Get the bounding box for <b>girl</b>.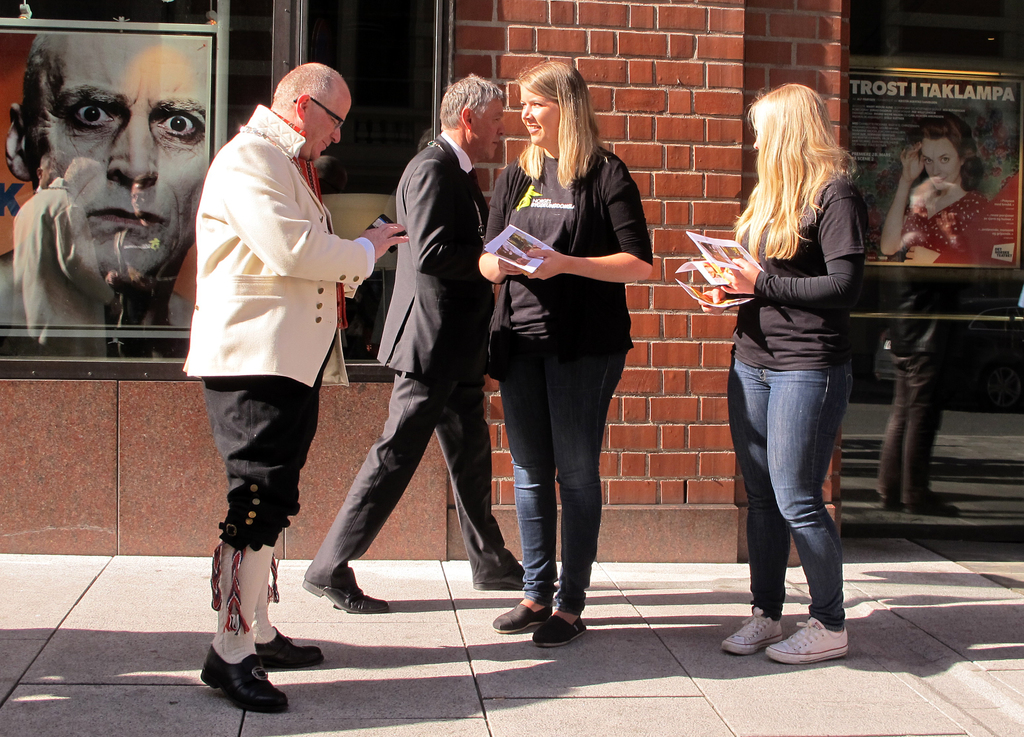
l=881, t=115, r=988, b=263.
